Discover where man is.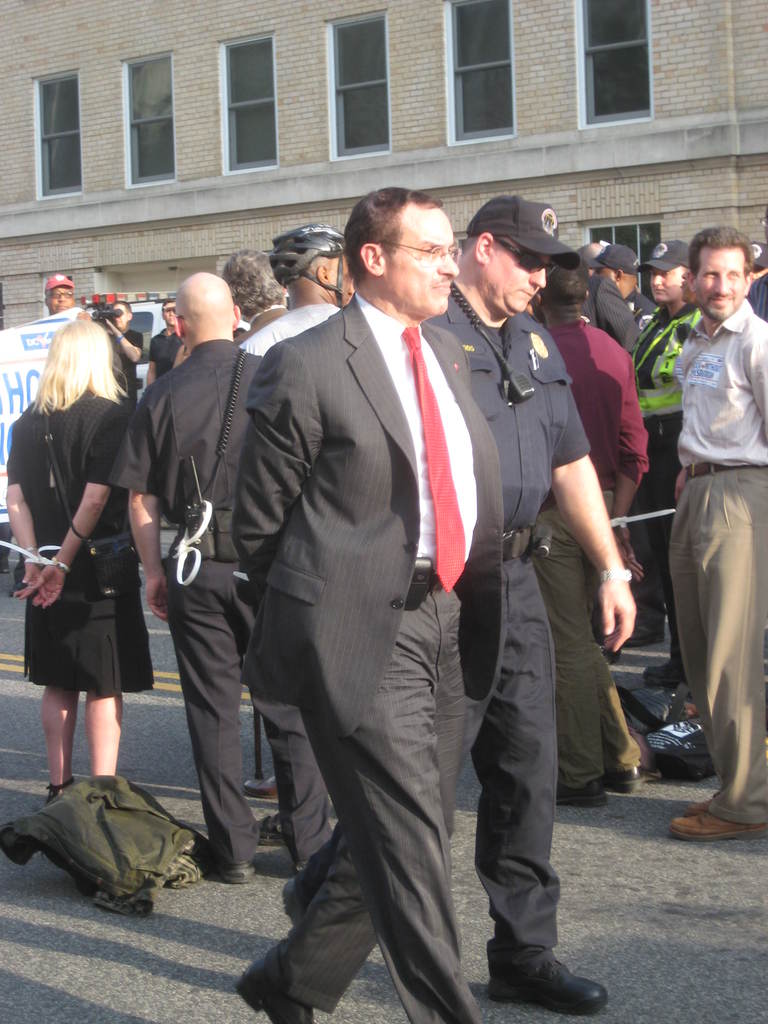
Discovered at 632:236:699:694.
